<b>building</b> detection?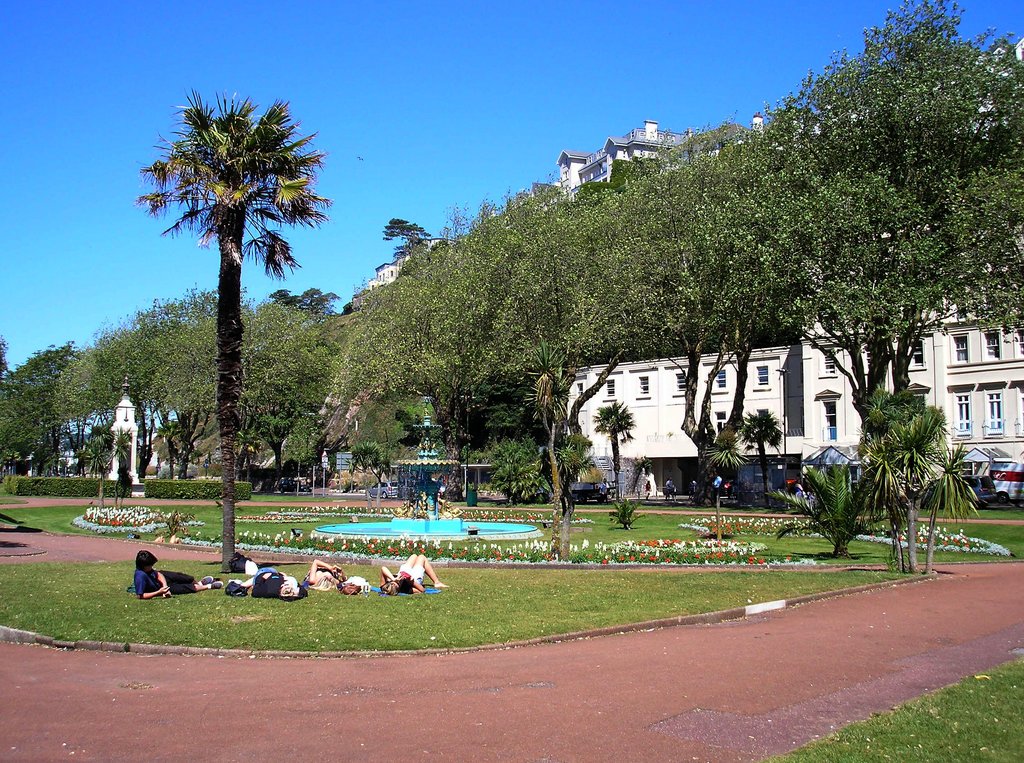
Rect(26, 373, 179, 497)
